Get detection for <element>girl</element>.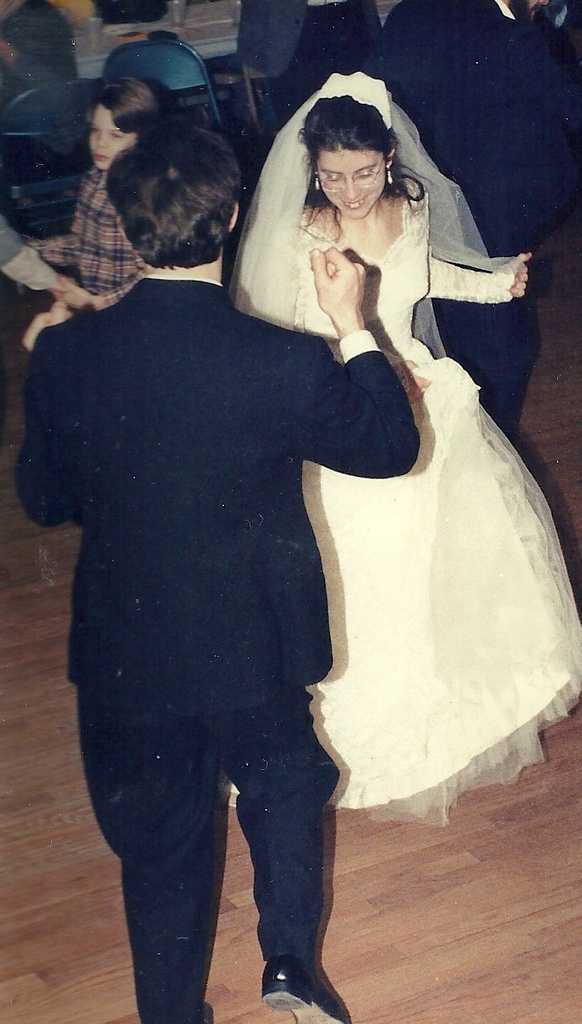
Detection: locate(15, 75, 159, 352).
